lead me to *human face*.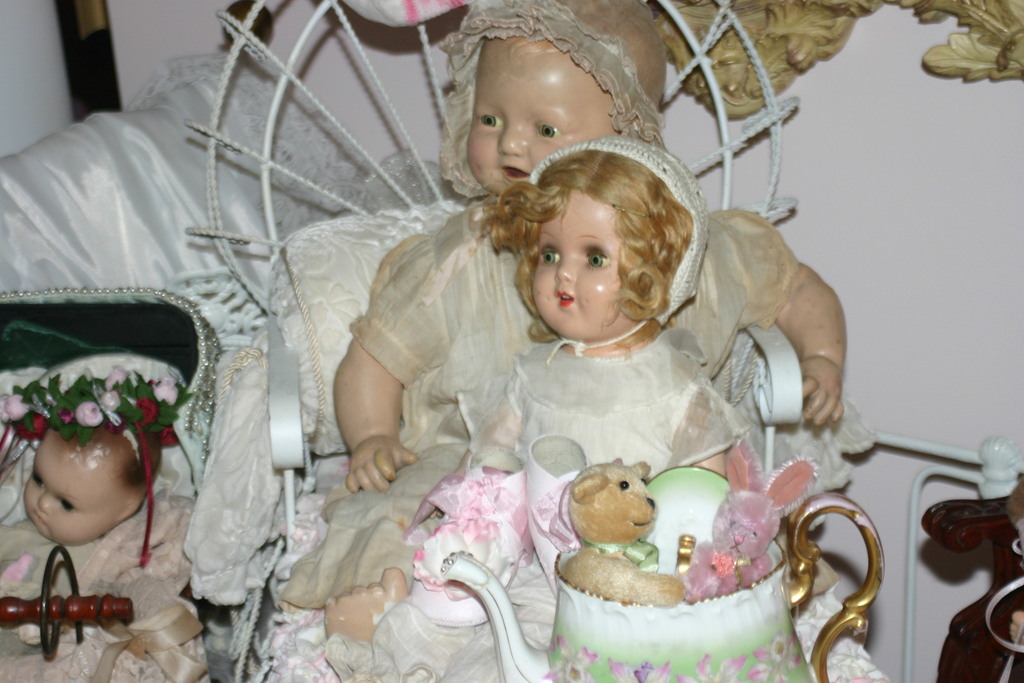
Lead to 468, 34, 623, 200.
